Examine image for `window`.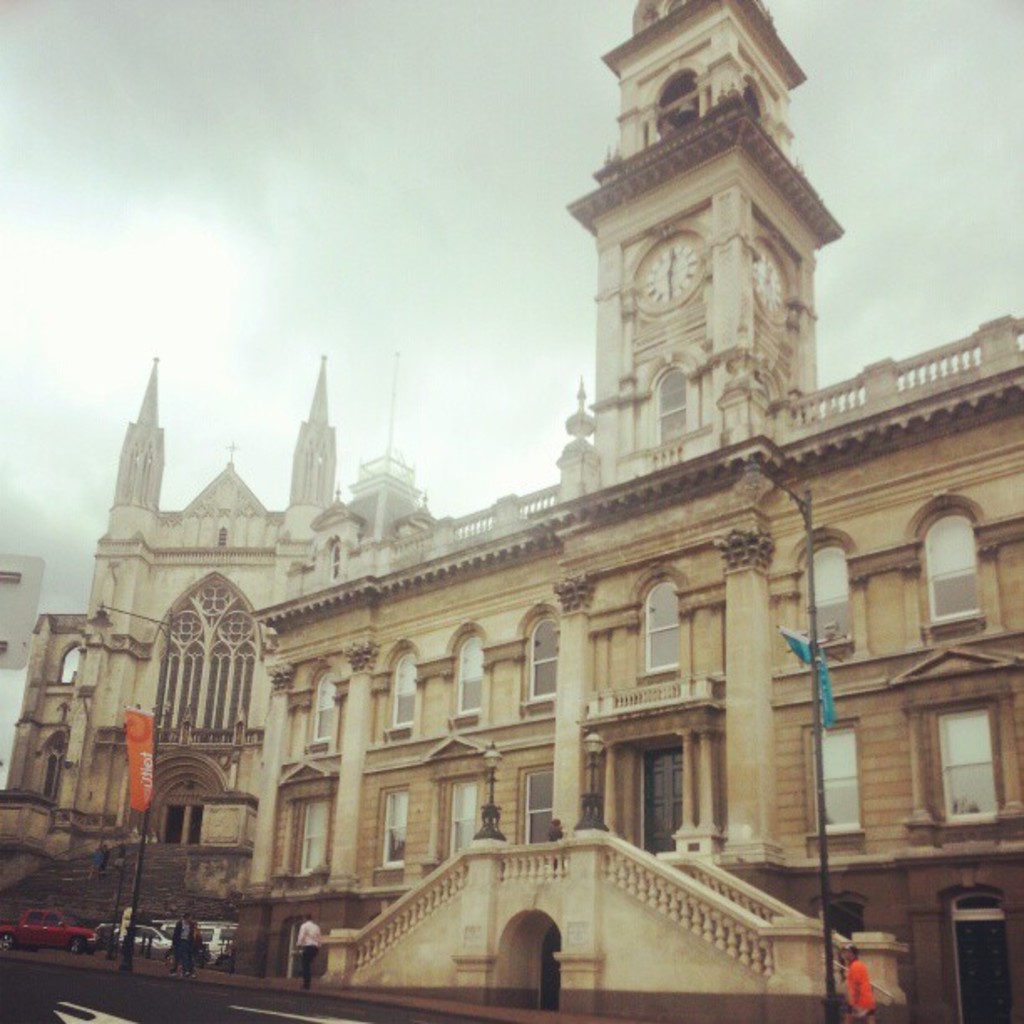
Examination result: bbox=(622, 738, 721, 875).
